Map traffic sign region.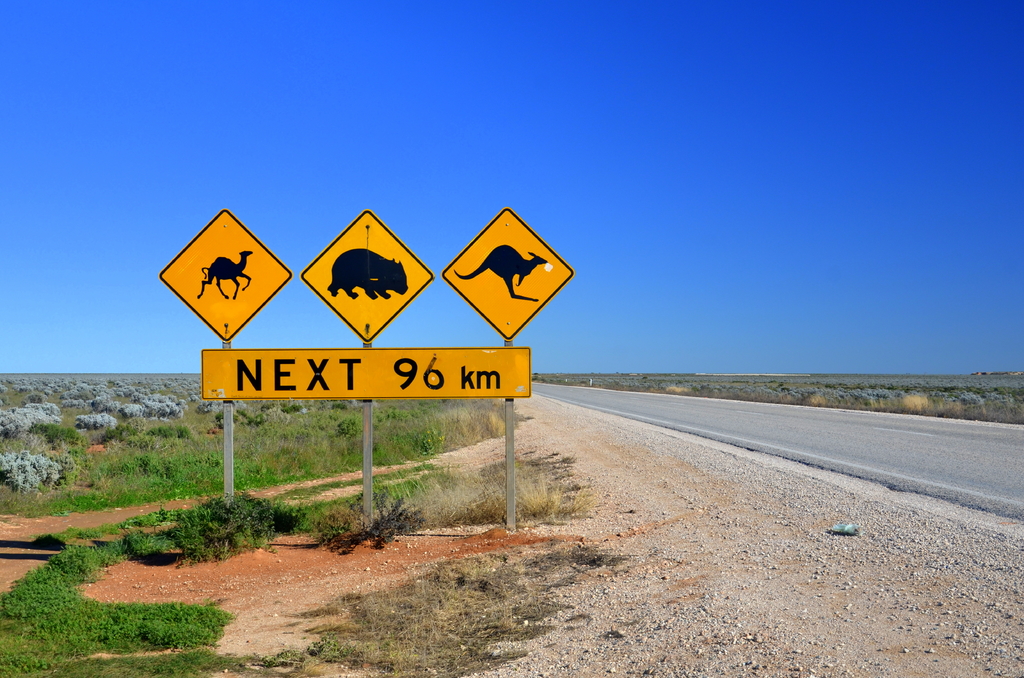
Mapped to pyautogui.locateOnScreen(296, 208, 440, 344).
